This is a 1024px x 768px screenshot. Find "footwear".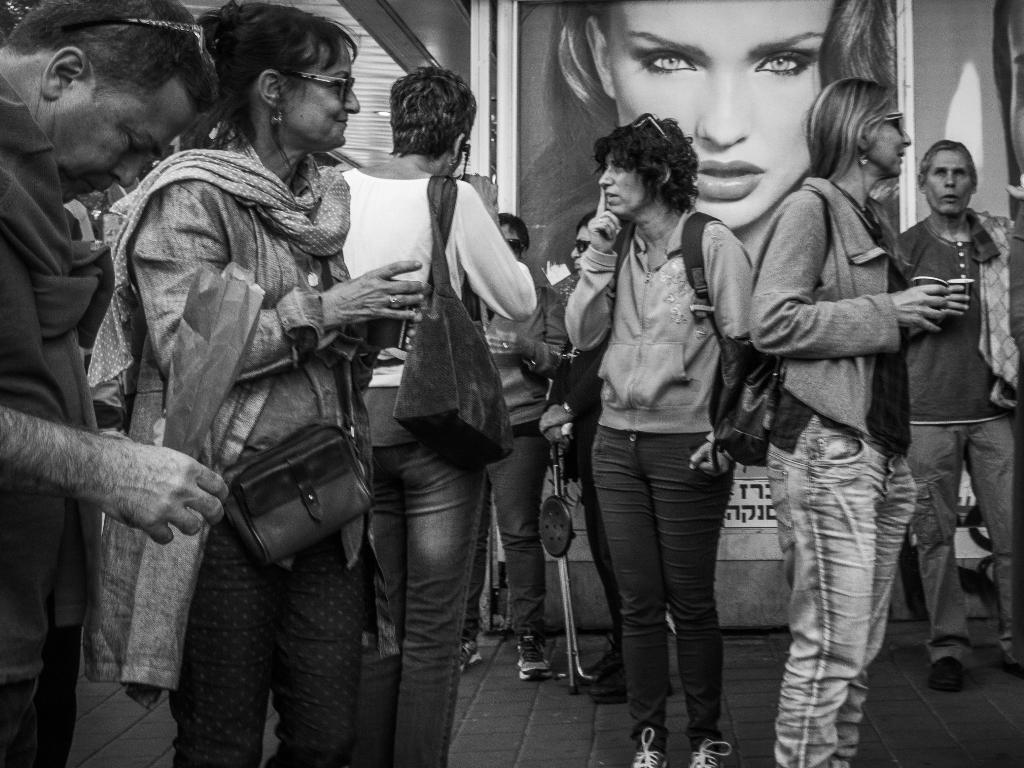
Bounding box: [931,651,956,690].
